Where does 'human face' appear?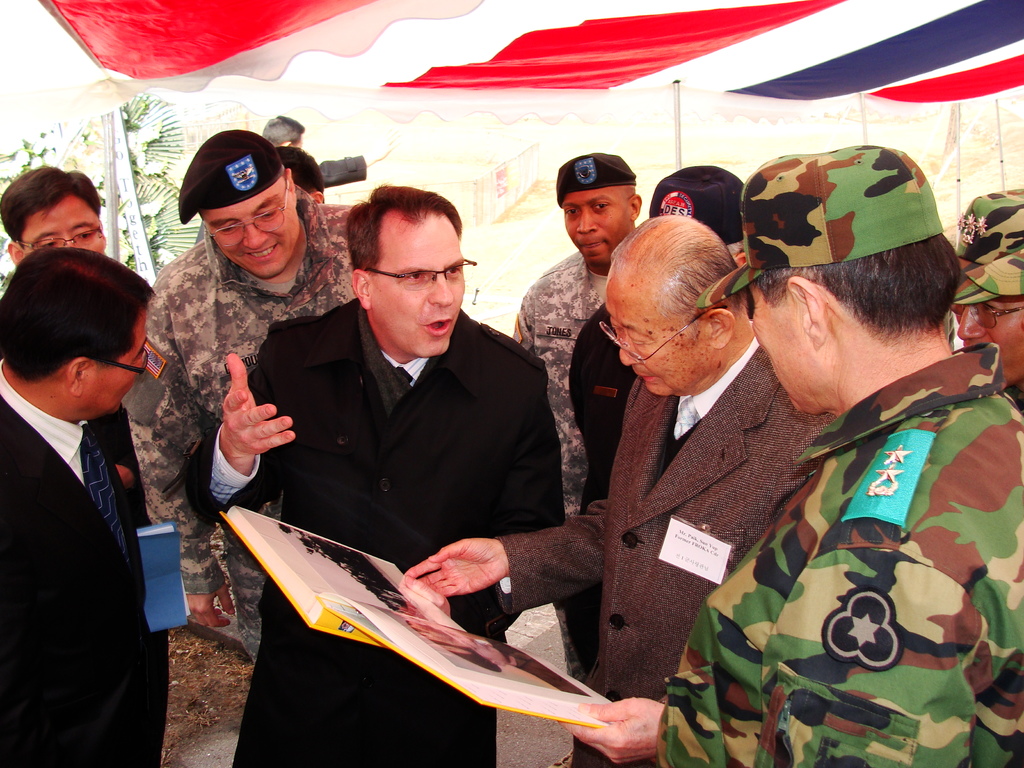
Appears at detection(559, 190, 621, 268).
